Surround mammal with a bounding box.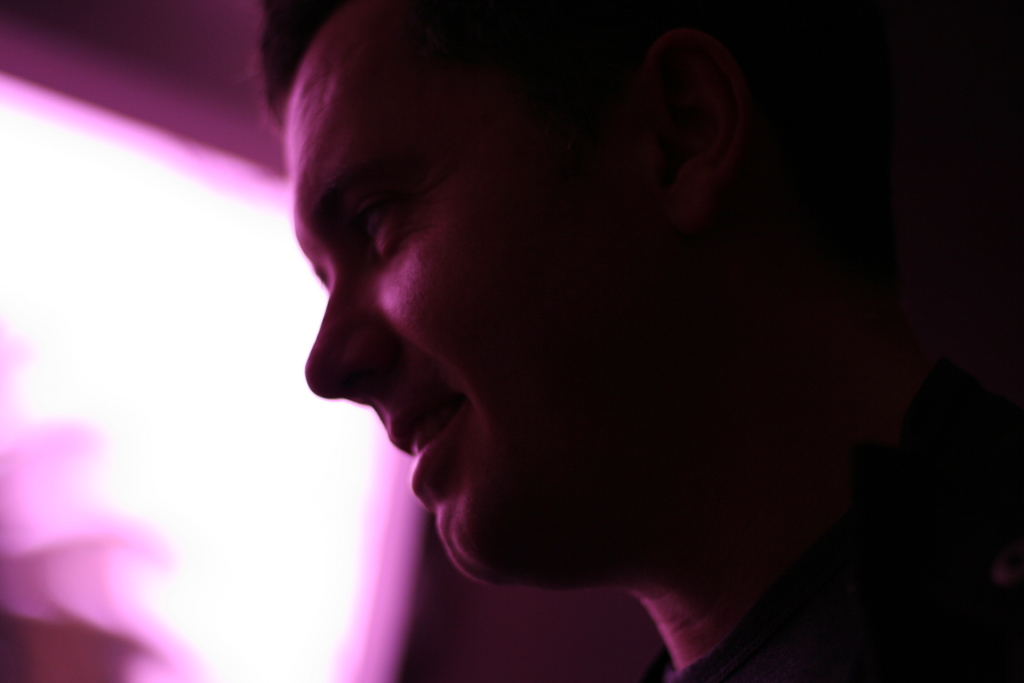
(x1=180, y1=0, x2=970, y2=621).
